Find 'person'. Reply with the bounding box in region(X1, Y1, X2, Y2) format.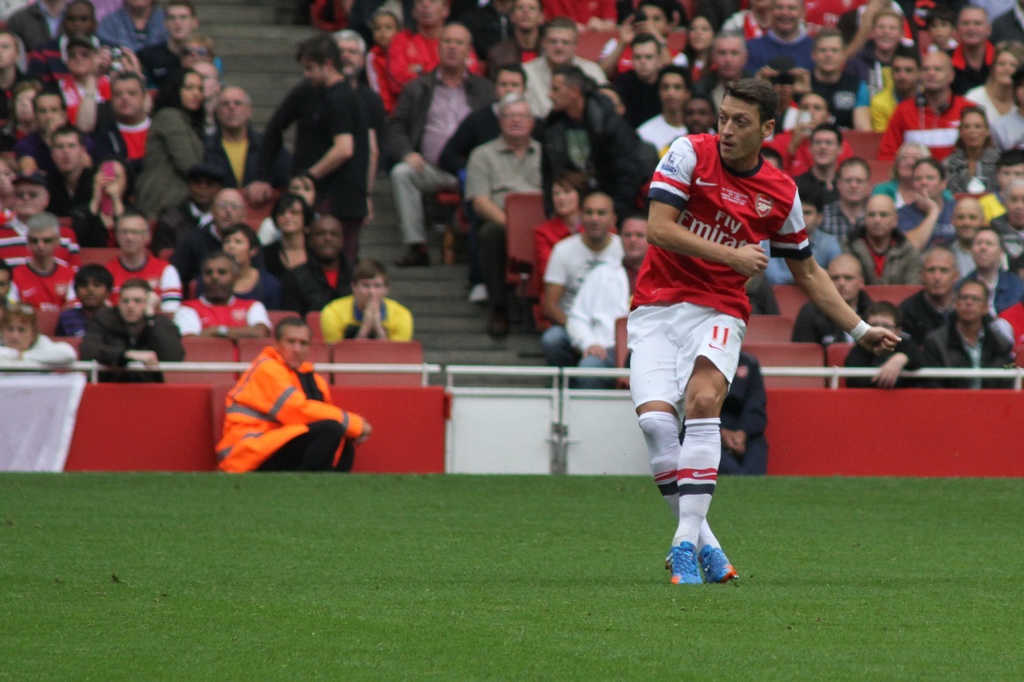
region(820, 153, 881, 247).
